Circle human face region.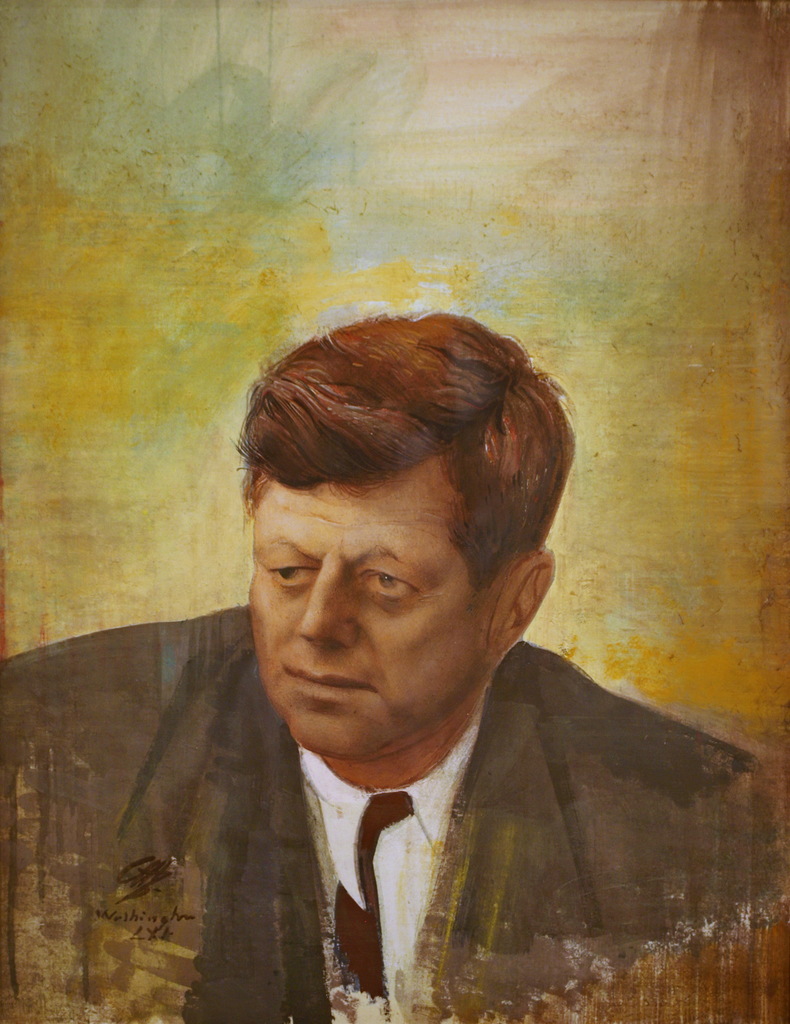
Region: [251,488,491,752].
